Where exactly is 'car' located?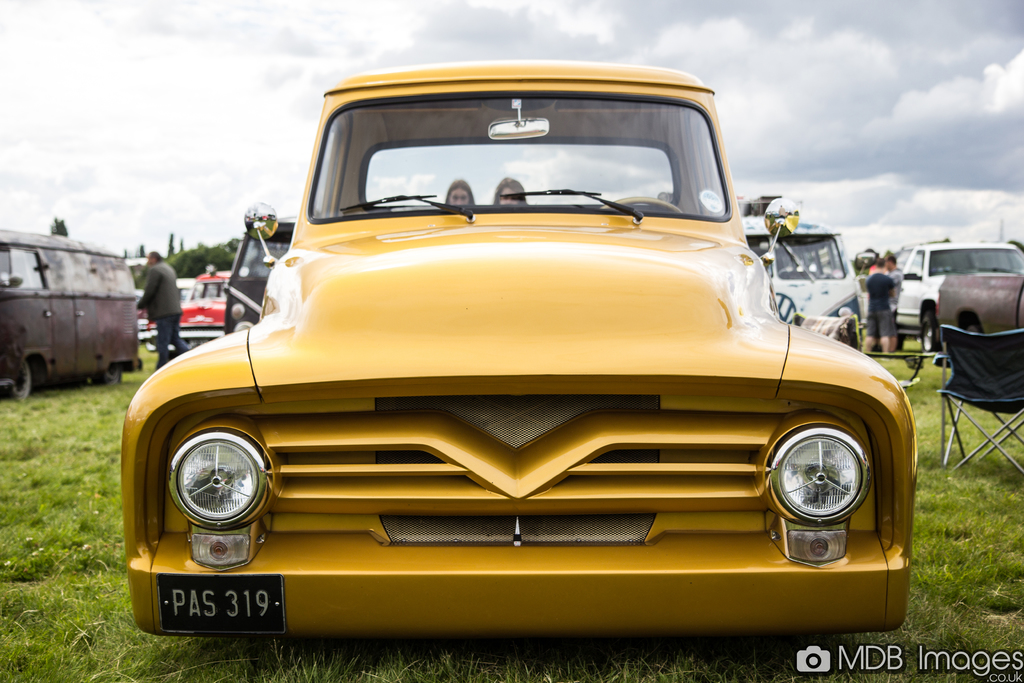
Its bounding box is 140/270/232/342.
